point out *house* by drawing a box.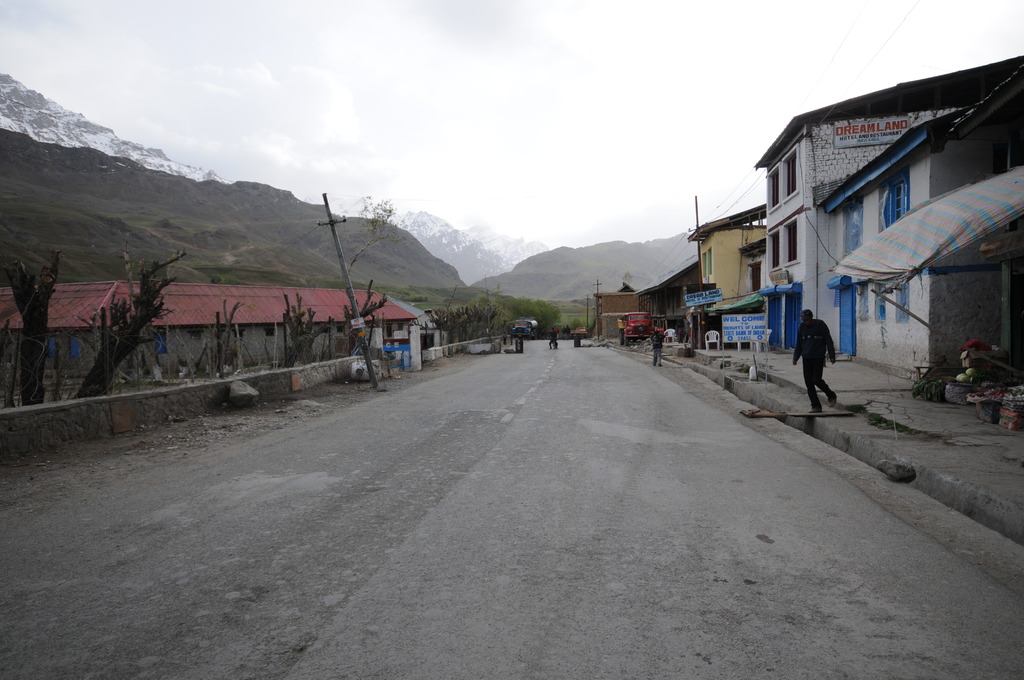
<box>0,273,428,396</box>.
